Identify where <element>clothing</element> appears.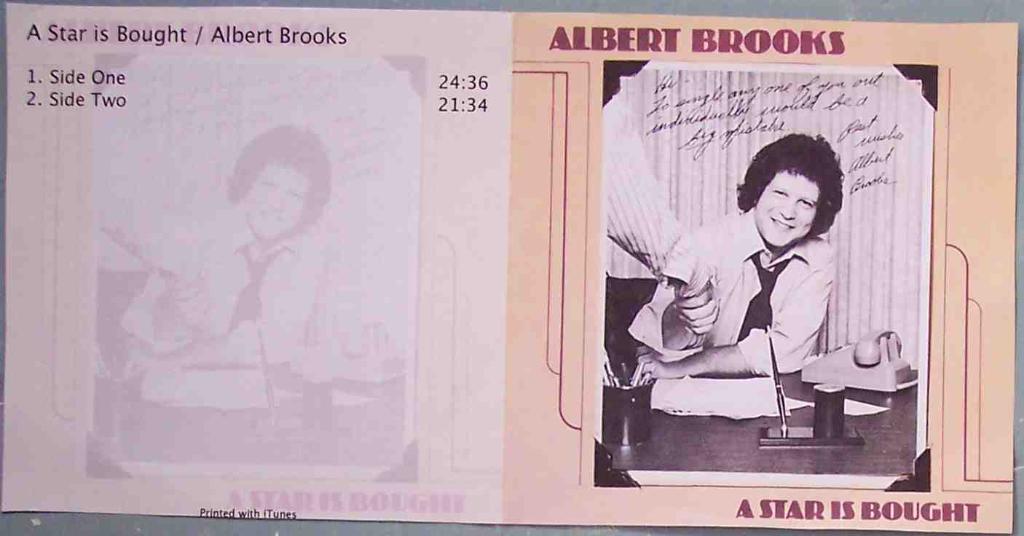
Appears at rect(107, 186, 411, 458).
